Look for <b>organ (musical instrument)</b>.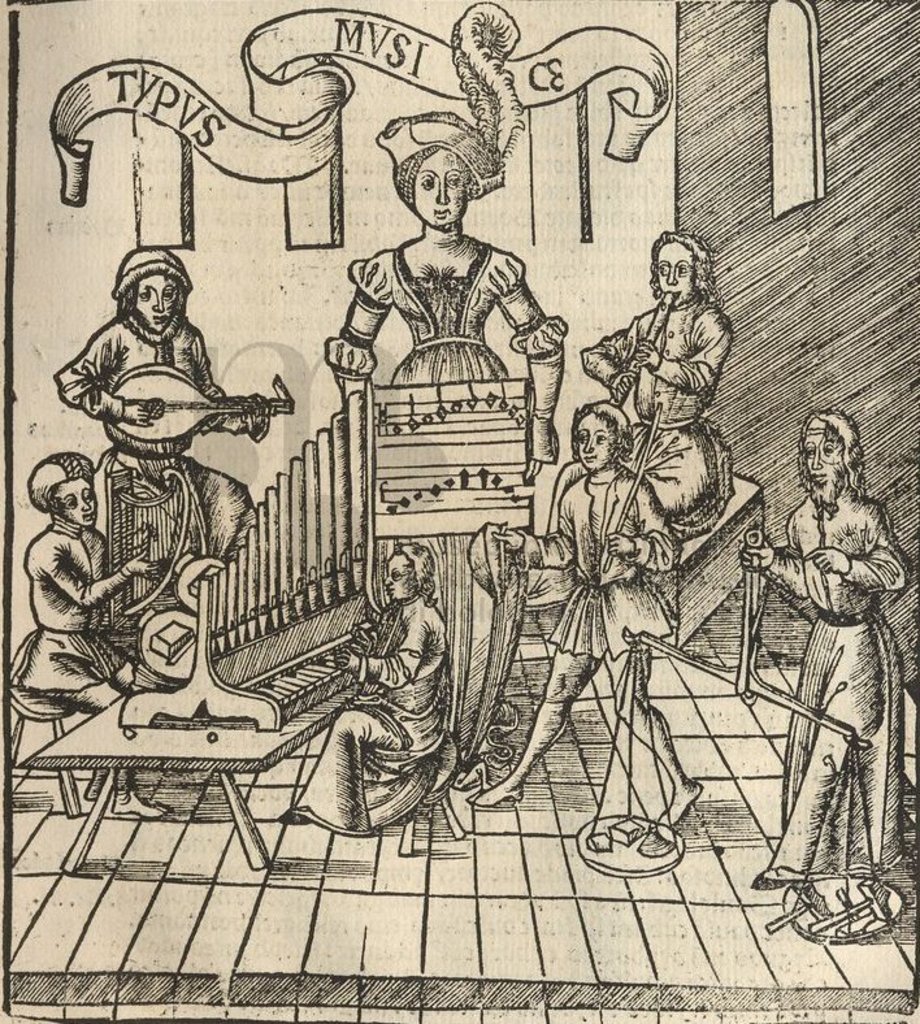
Found: left=25, top=381, right=392, bottom=871.
